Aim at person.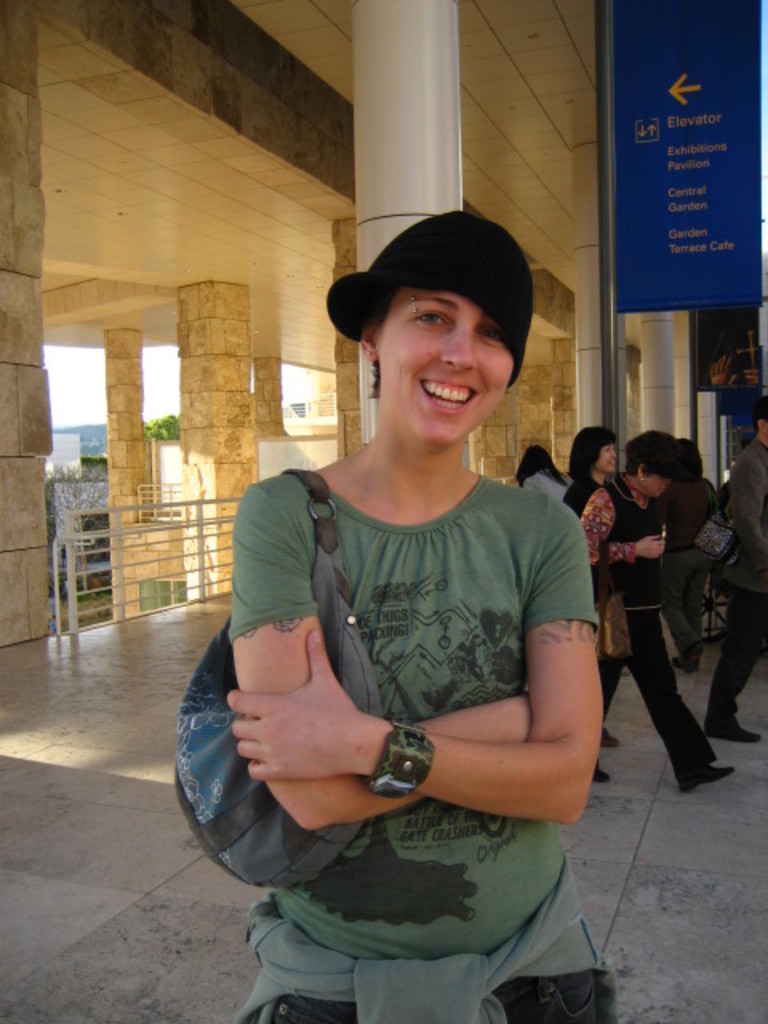
Aimed at (704, 395, 766, 742).
